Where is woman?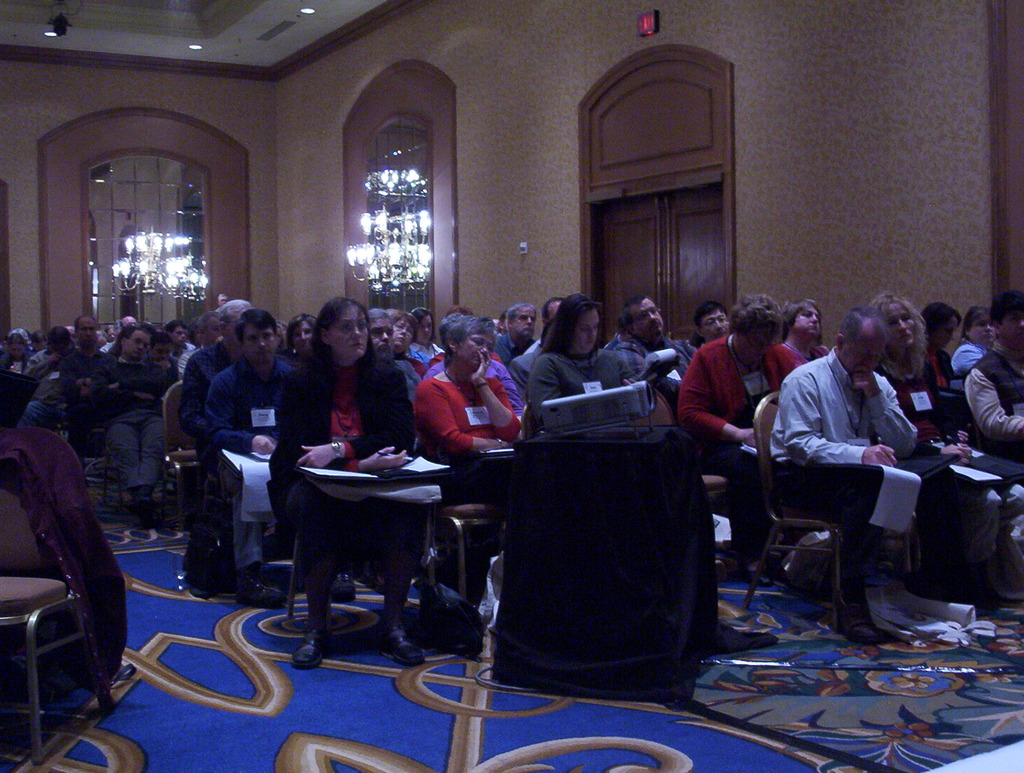
[x1=854, y1=289, x2=1023, y2=610].
